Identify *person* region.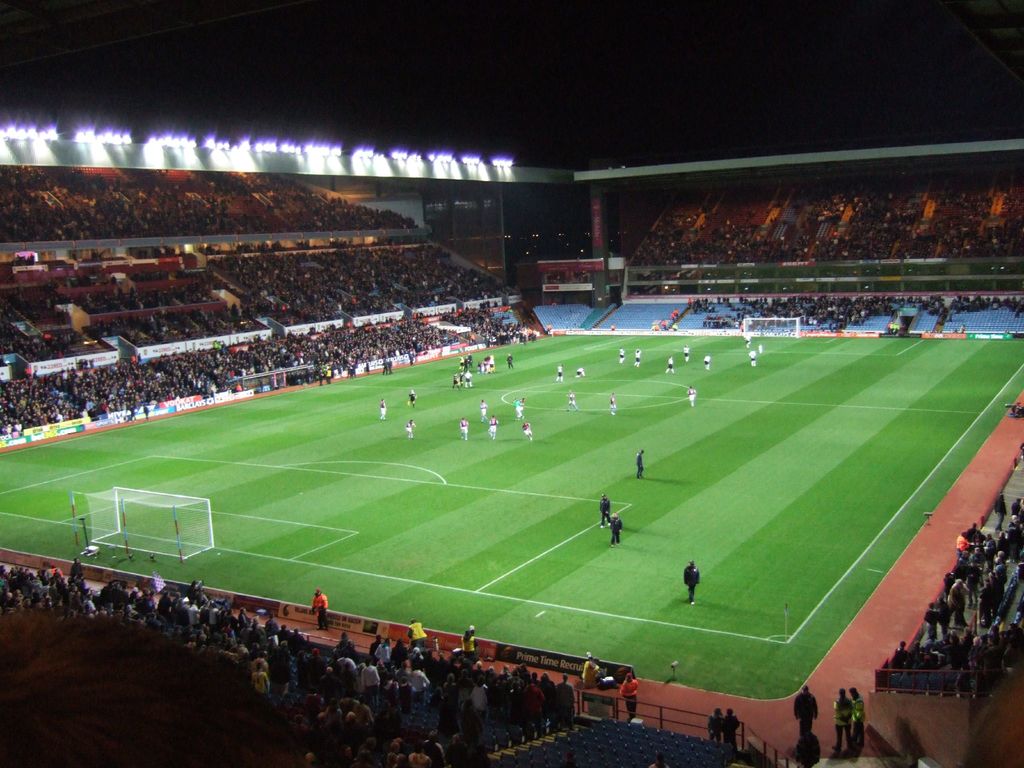
Region: (left=410, top=662, right=429, bottom=695).
